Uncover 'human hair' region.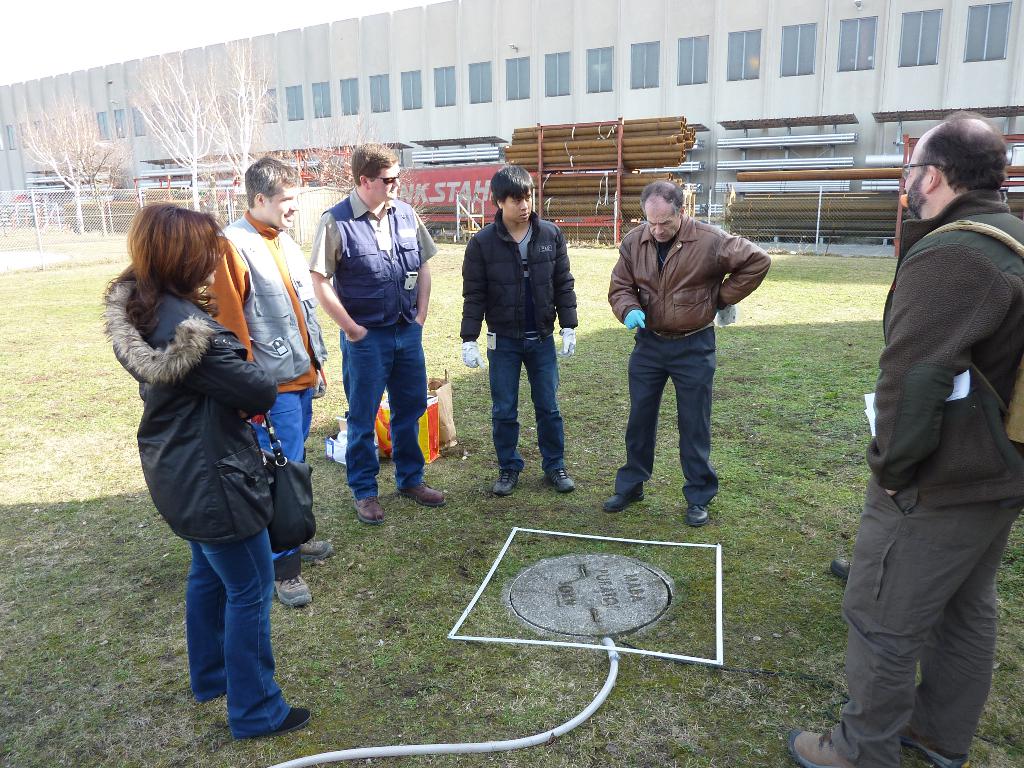
Uncovered: left=493, top=164, right=540, bottom=207.
